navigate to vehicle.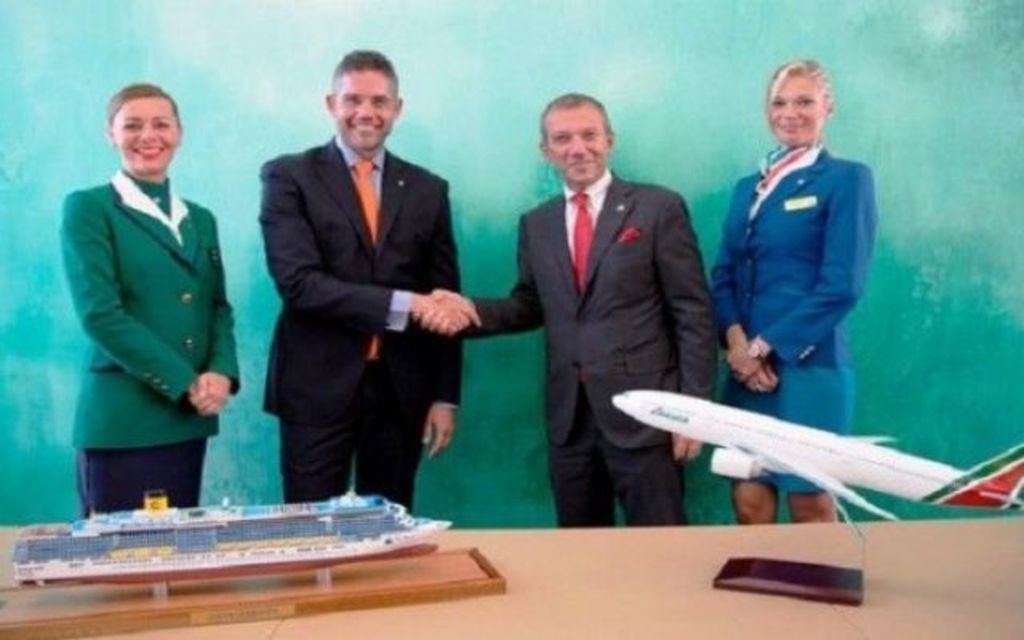
Navigation target: x1=587, y1=384, x2=1008, y2=528.
